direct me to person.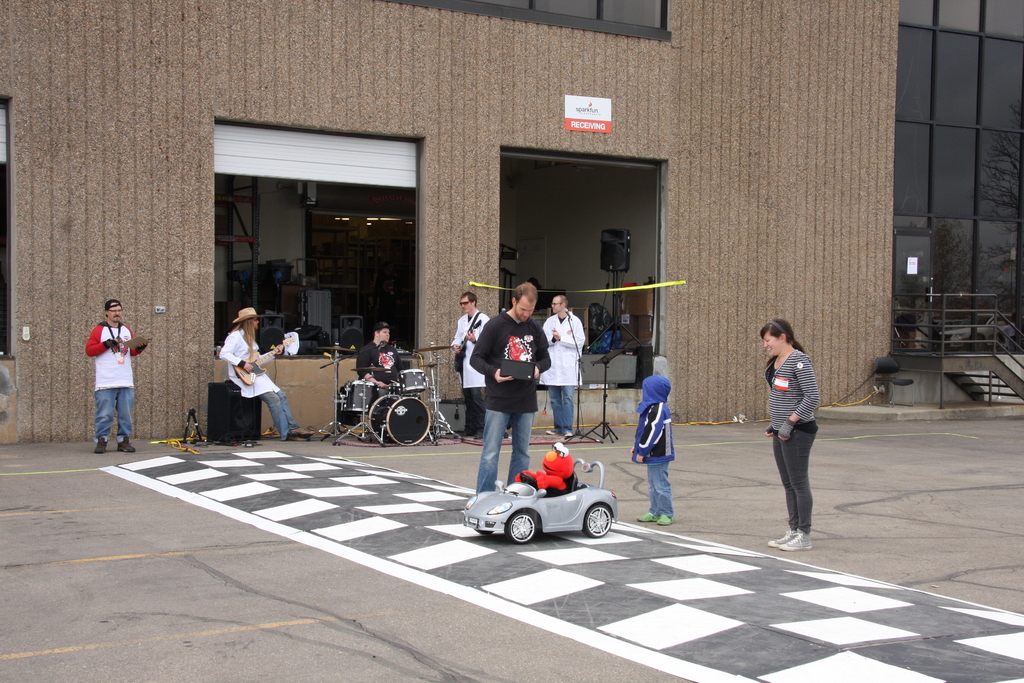
Direction: {"left": 219, "top": 309, "right": 314, "bottom": 441}.
